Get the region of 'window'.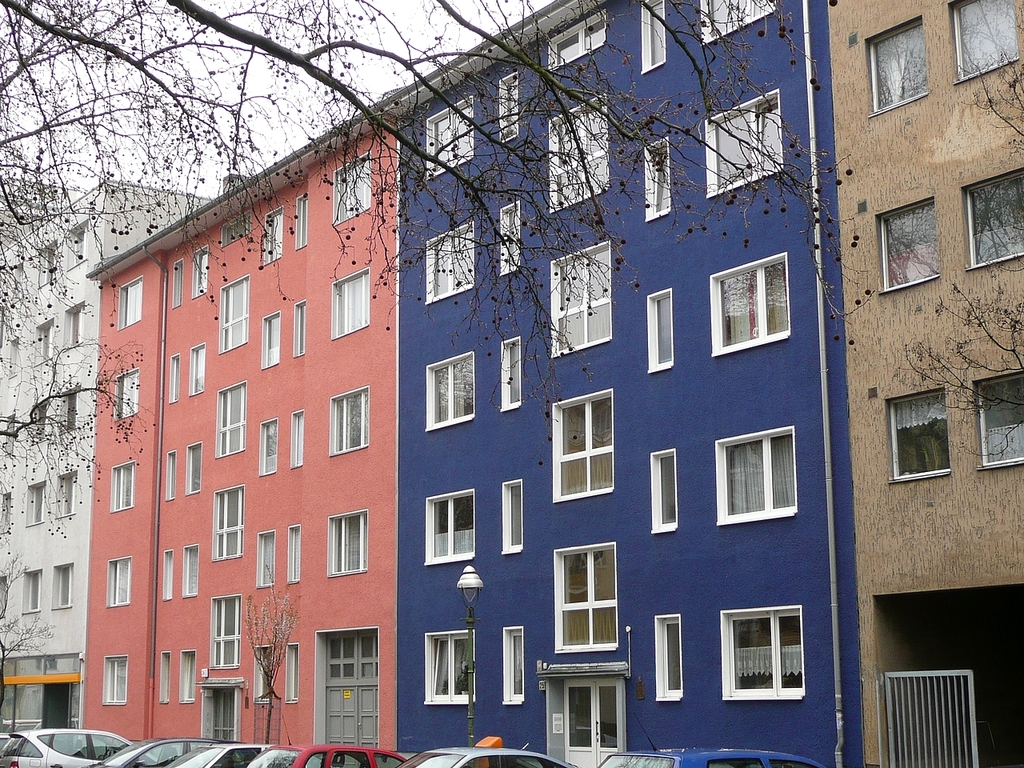
pyautogui.locateOnScreen(421, 491, 477, 558).
